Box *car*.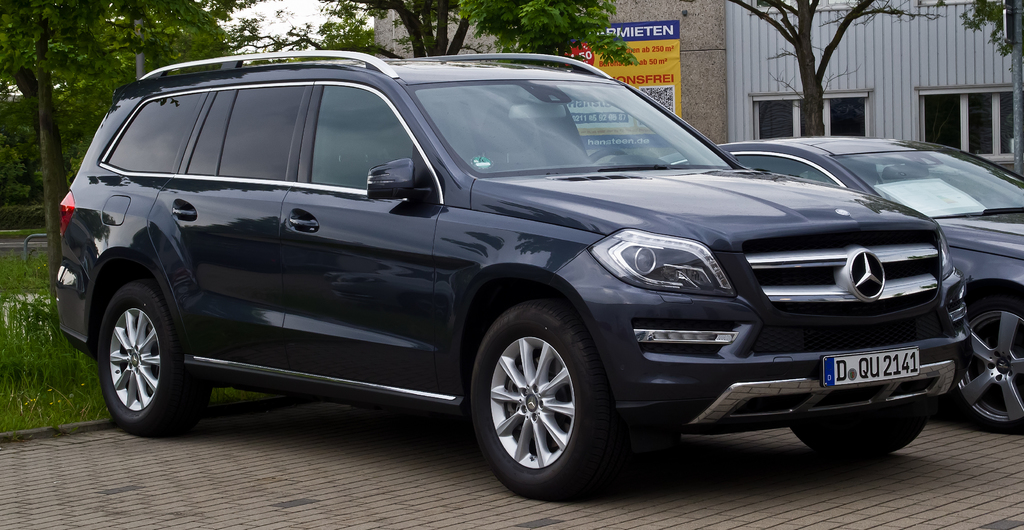
x1=52, y1=48, x2=973, y2=499.
